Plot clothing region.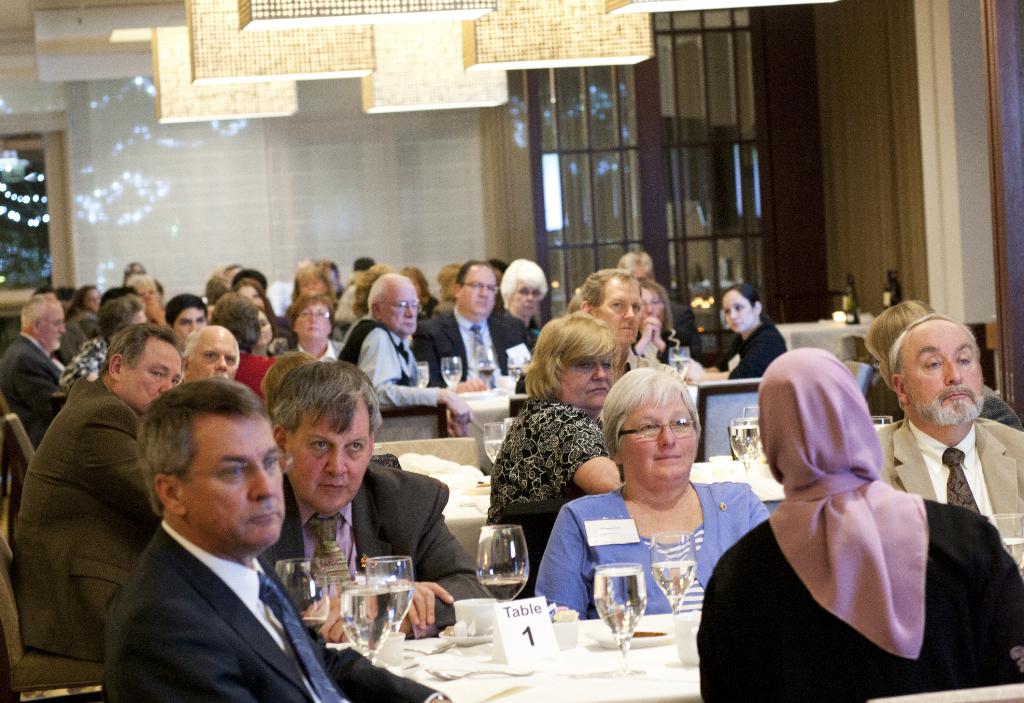
Plotted at x1=0 y1=333 x2=56 y2=460.
